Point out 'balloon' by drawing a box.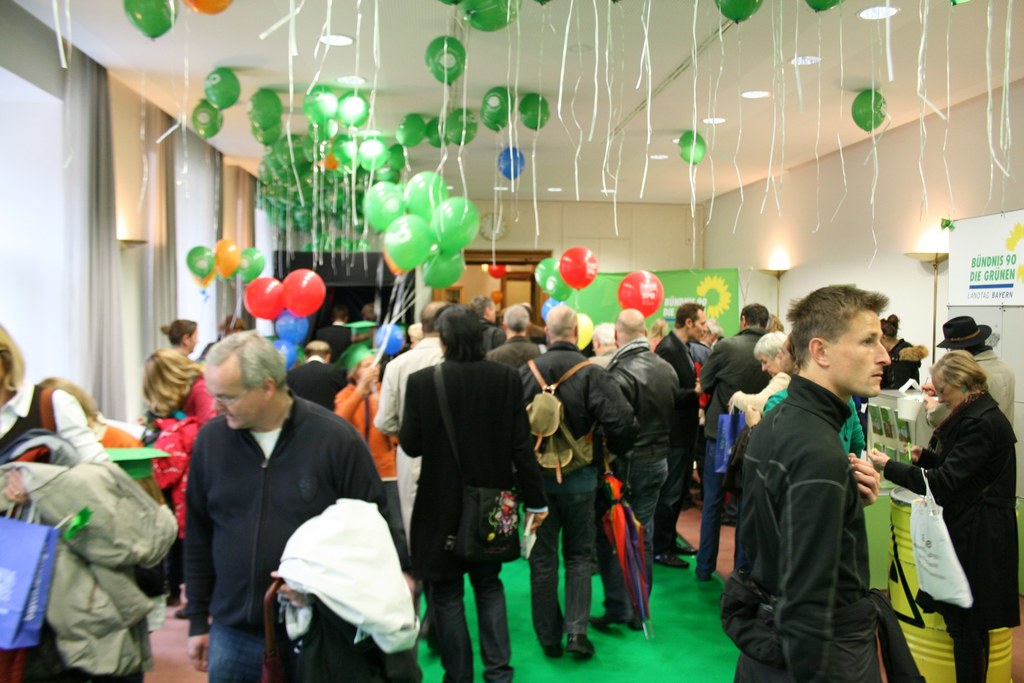
(454, 0, 522, 35).
